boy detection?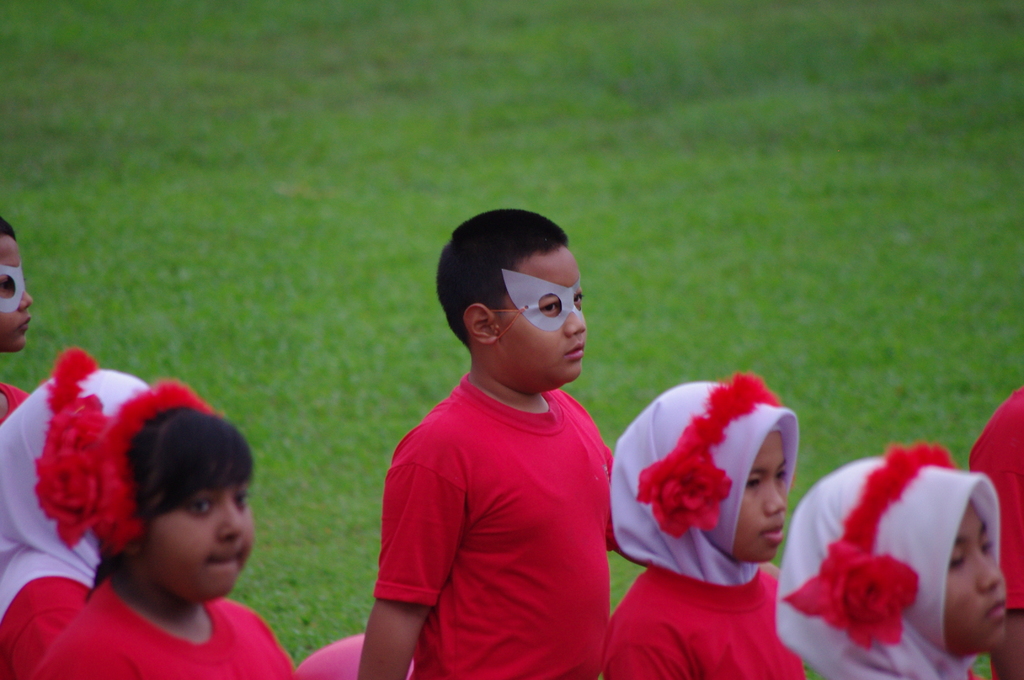
<bbox>351, 206, 631, 679</bbox>
